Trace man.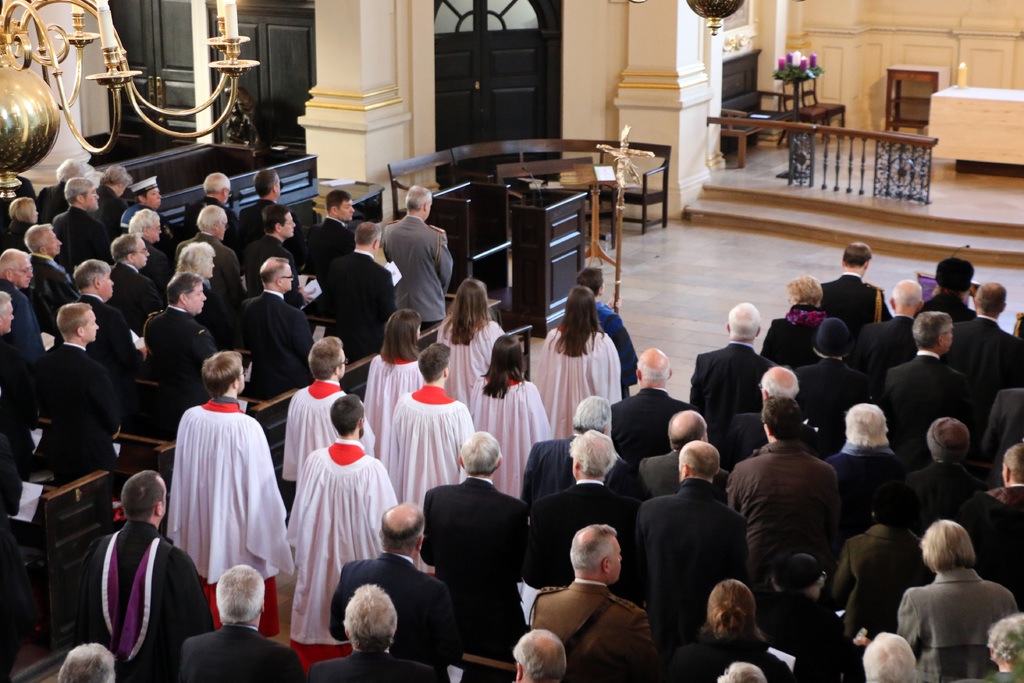
Traced to box(324, 216, 399, 367).
